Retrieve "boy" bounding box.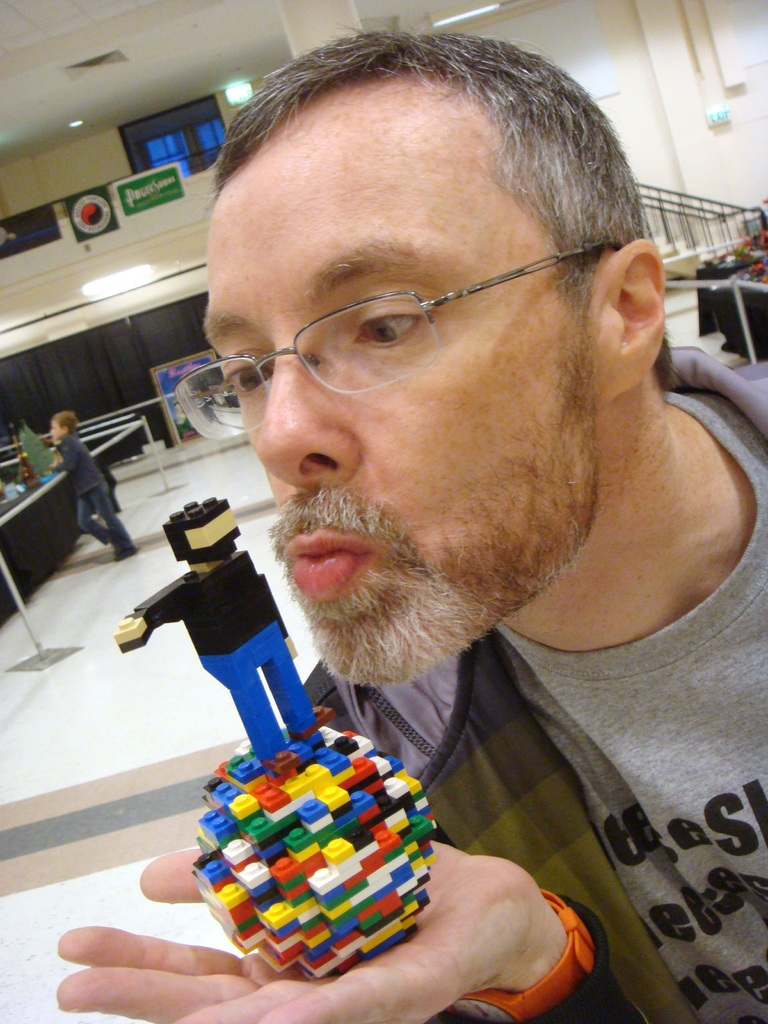
Bounding box: region(47, 411, 140, 563).
